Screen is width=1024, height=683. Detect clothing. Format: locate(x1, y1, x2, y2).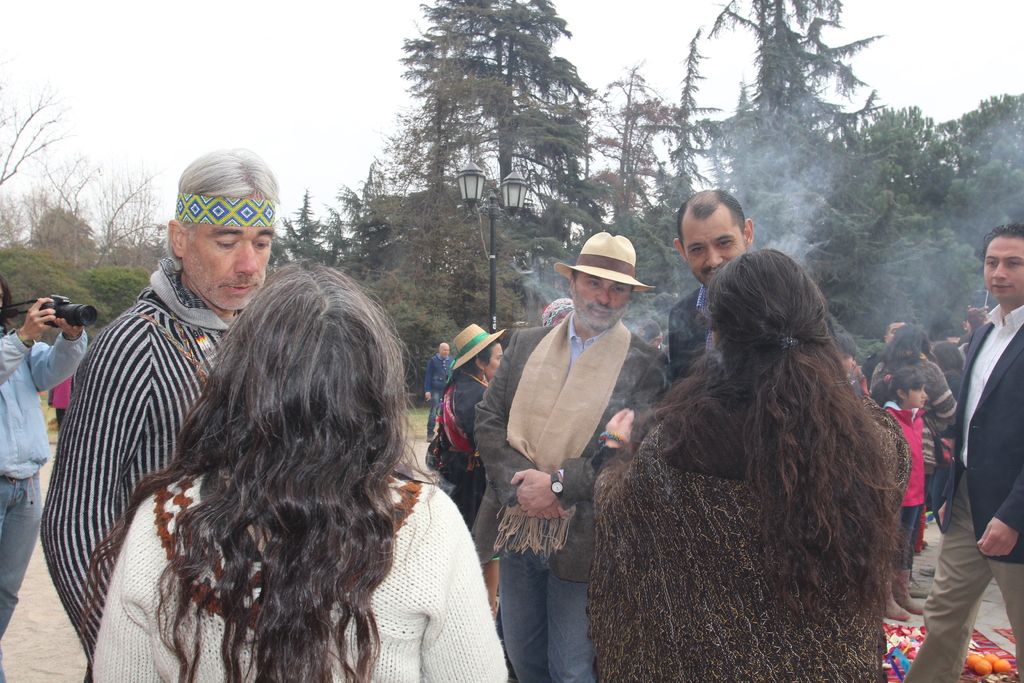
locate(0, 325, 90, 635).
